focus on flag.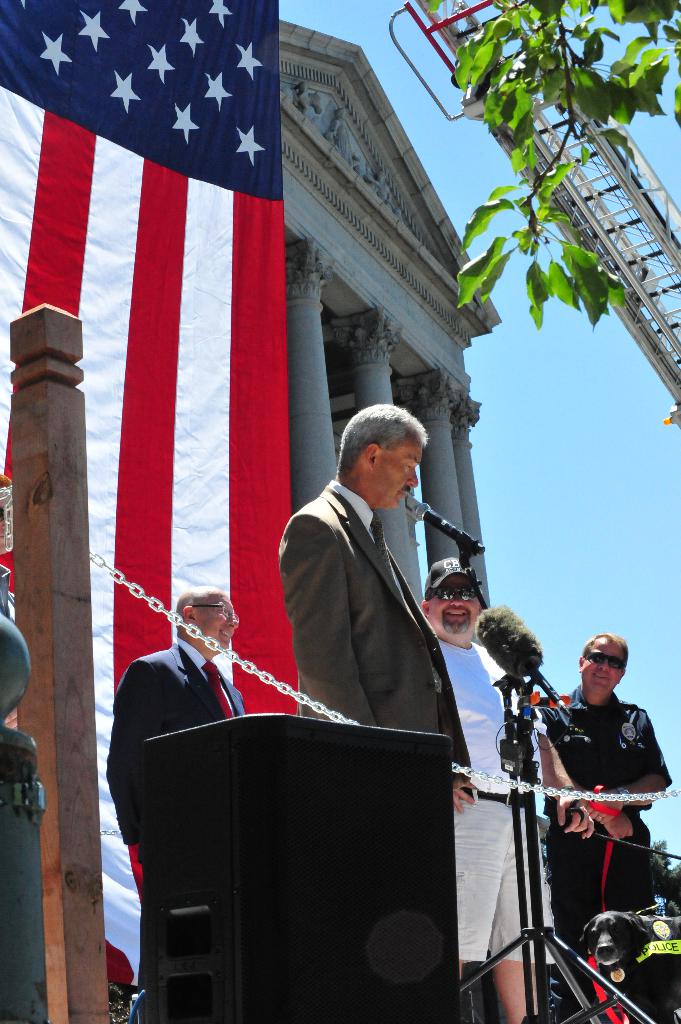
Focused at box=[52, 72, 346, 854].
